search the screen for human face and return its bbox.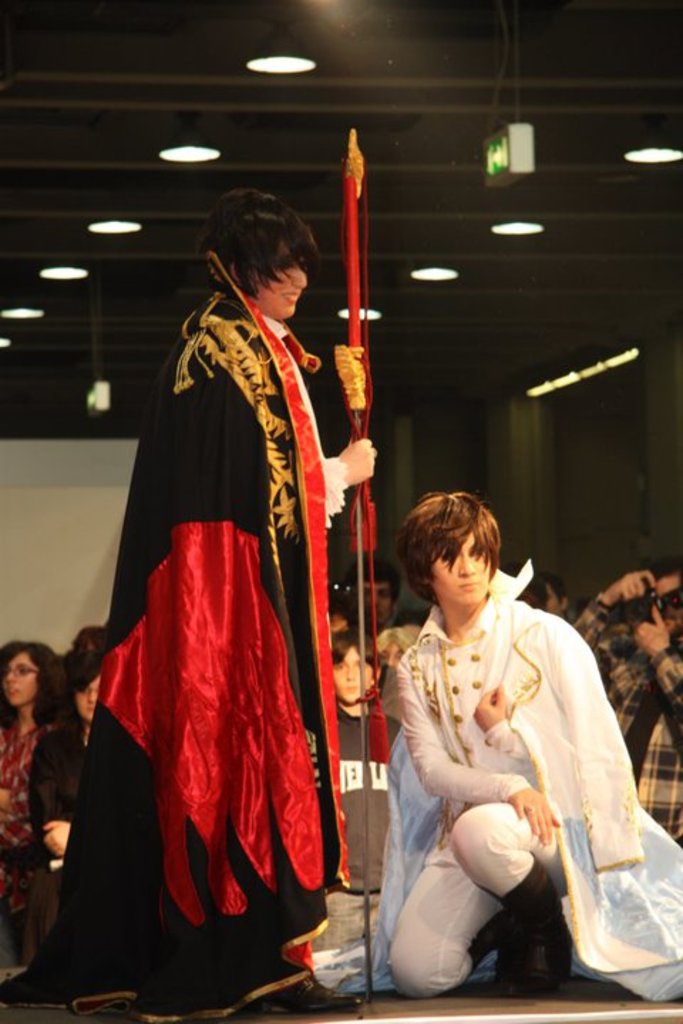
Found: 249:240:310:323.
